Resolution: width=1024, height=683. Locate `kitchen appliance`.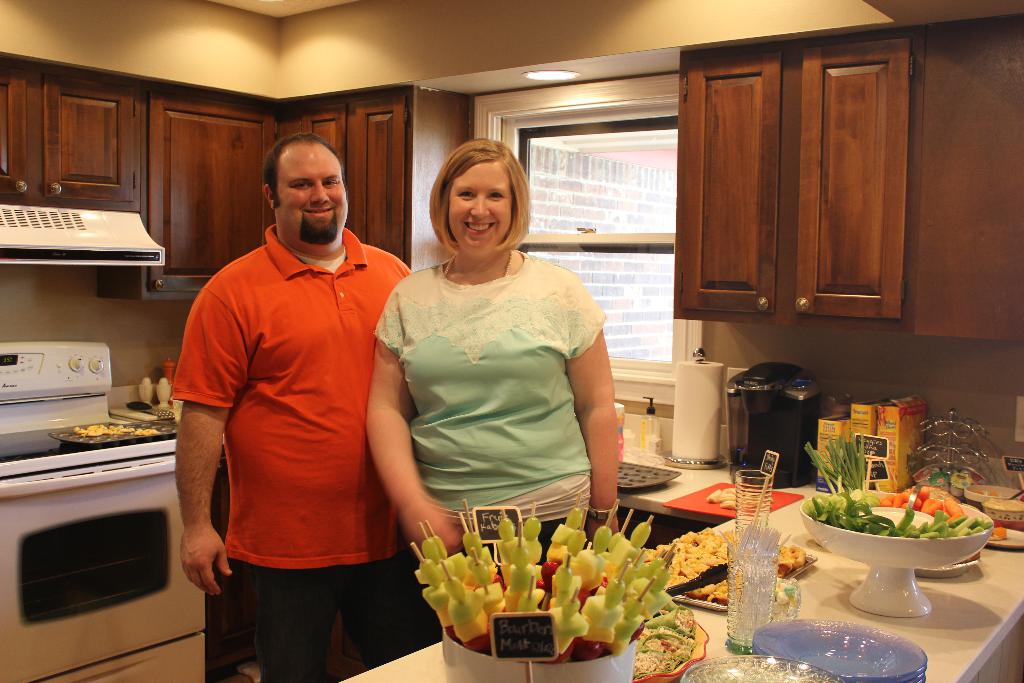
bbox=(19, 377, 162, 667).
